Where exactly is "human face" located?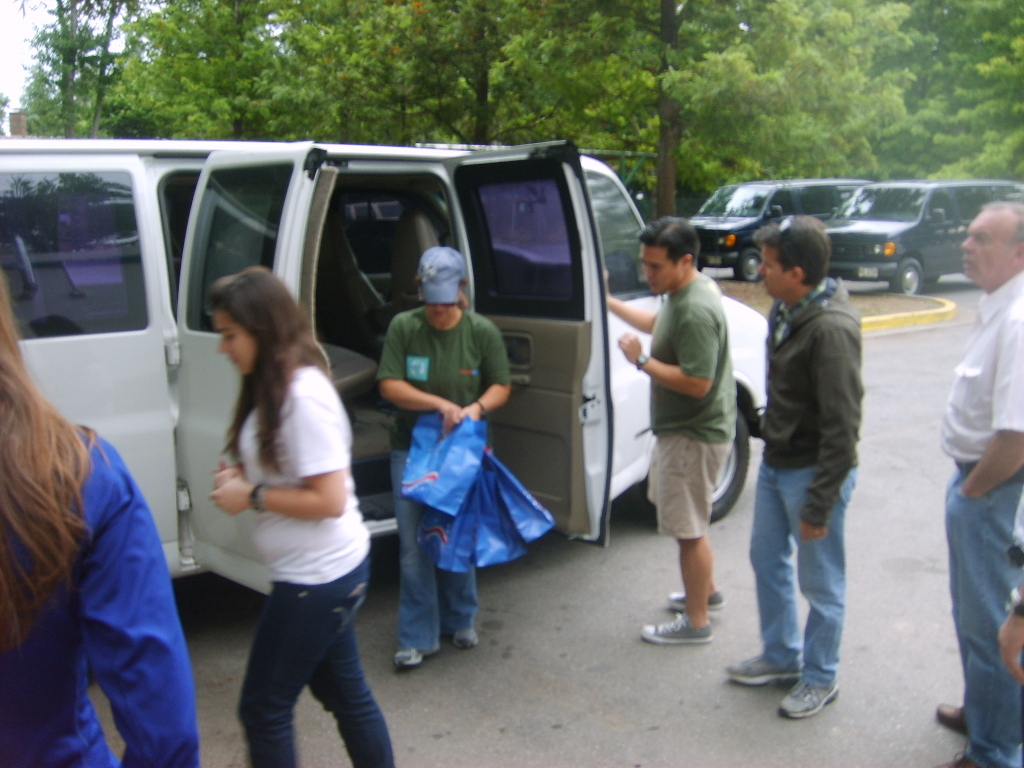
Its bounding box is (x1=637, y1=238, x2=687, y2=295).
